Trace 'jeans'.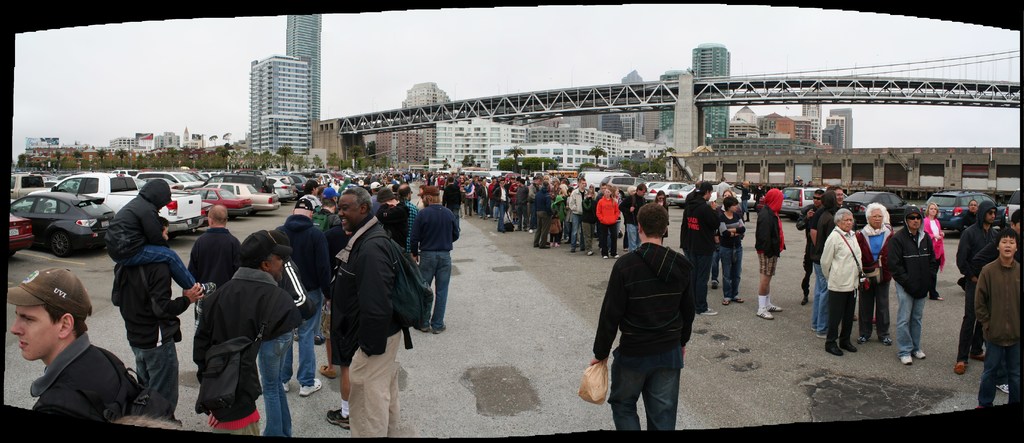
Traced to Rect(491, 202, 503, 228).
